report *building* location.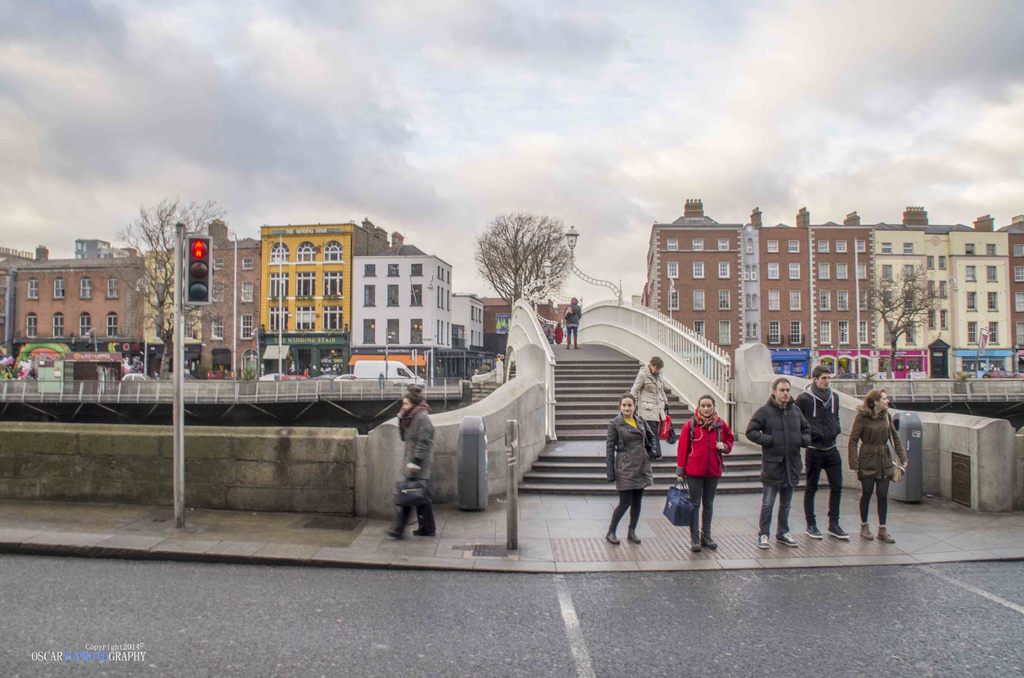
Report: x1=874 y1=207 x2=1011 y2=380.
